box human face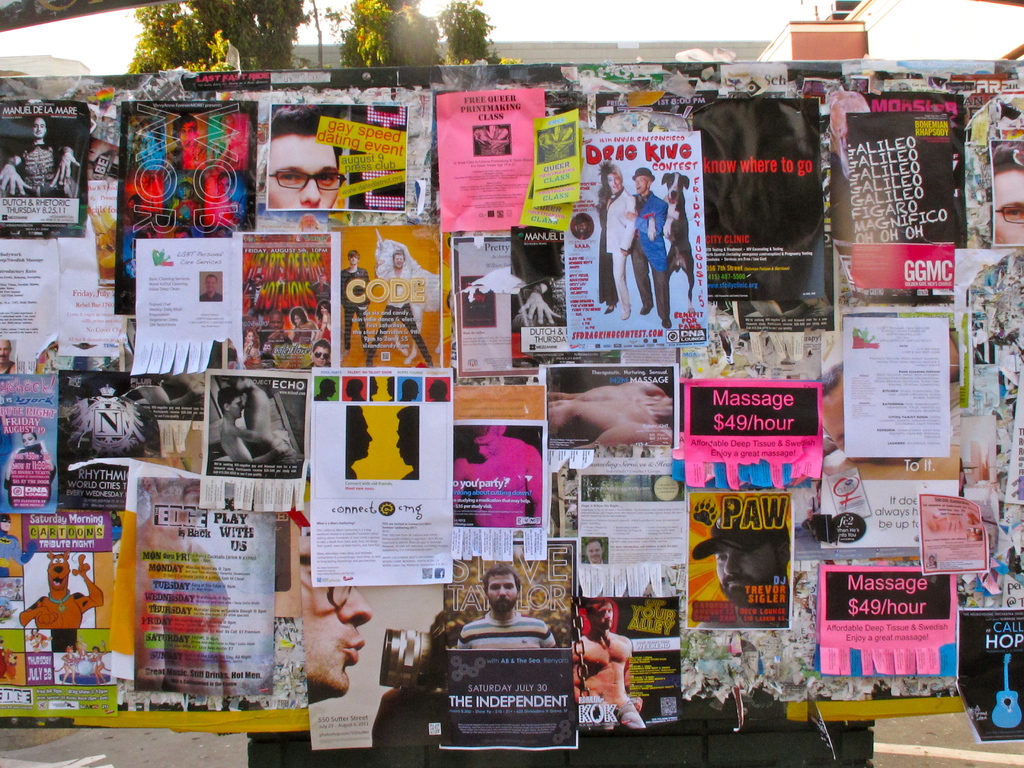
l=177, t=185, r=191, b=200
